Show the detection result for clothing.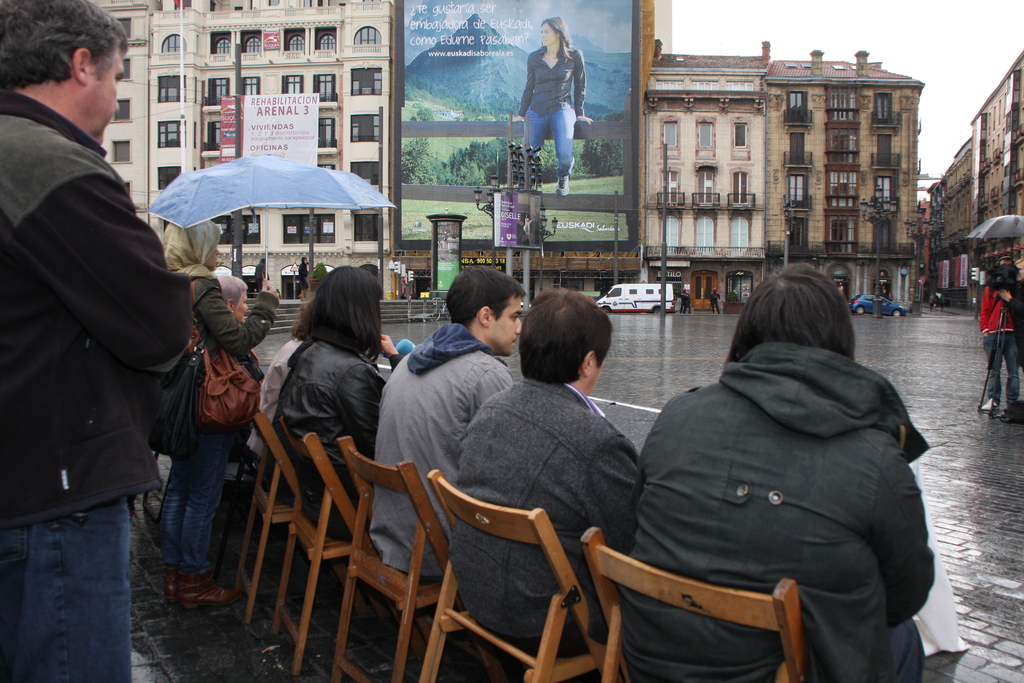
bbox(979, 283, 1017, 404).
